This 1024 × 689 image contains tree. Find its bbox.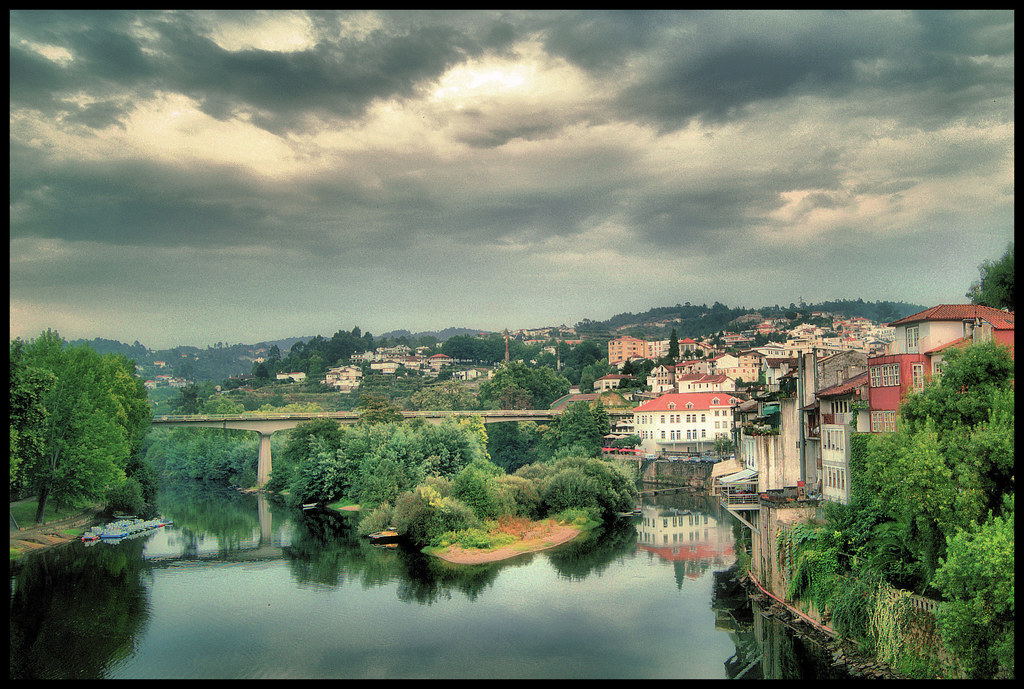
region(377, 339, 386, 349).
